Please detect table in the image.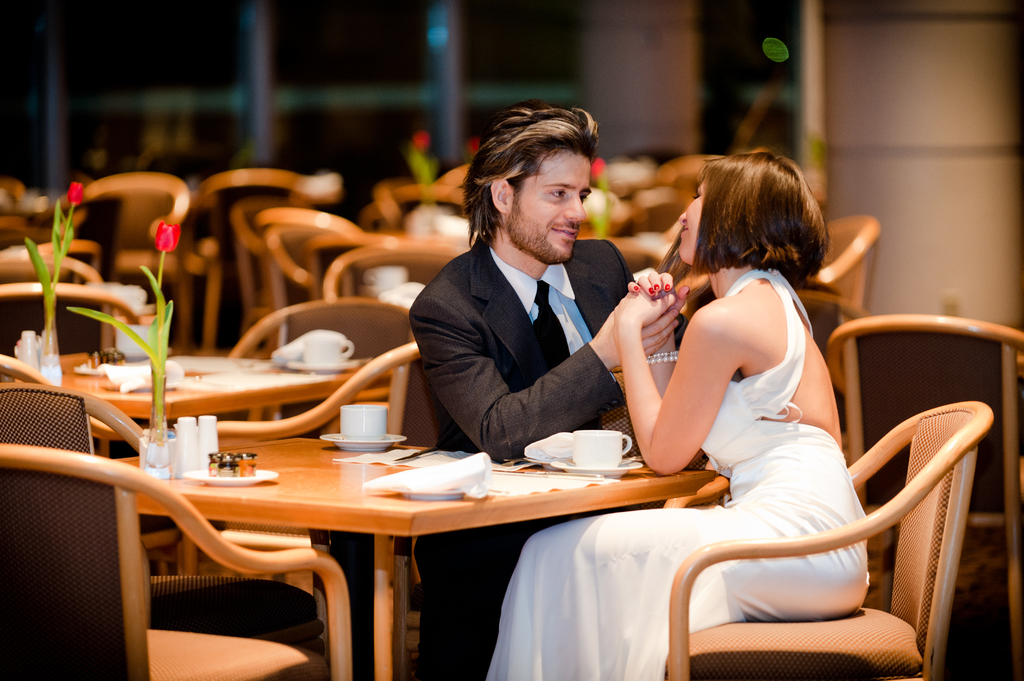
rect(0, 445, 957, 673).
